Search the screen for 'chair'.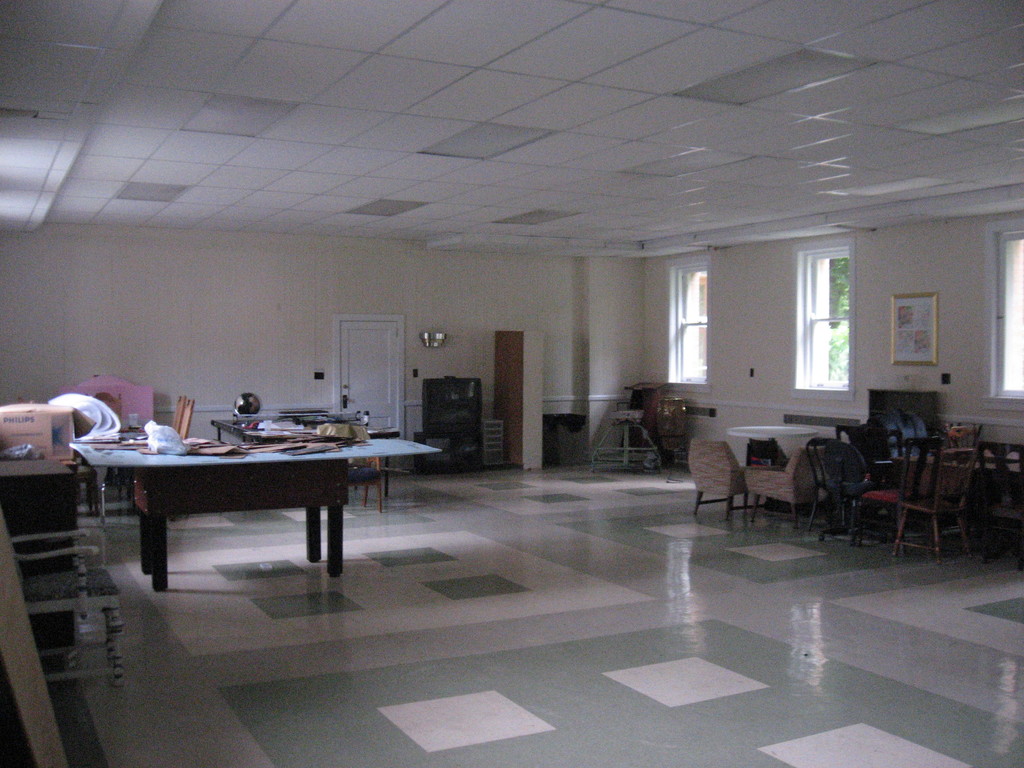
Found at BBox(861, 435, 943, 547).
